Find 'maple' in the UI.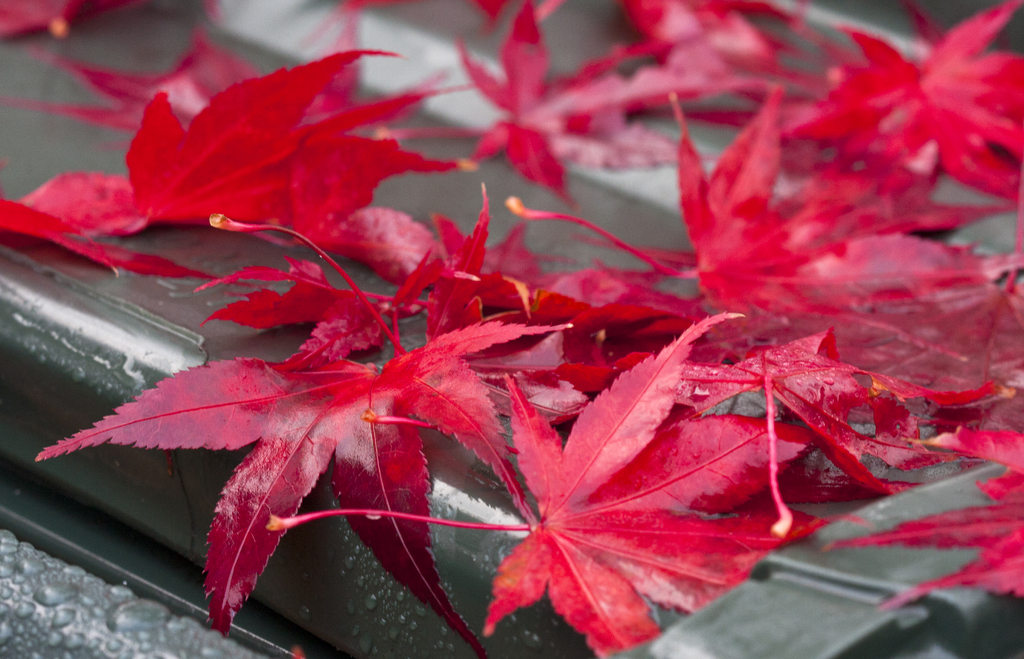
UI element at (left=24, top=20, right=961, bottom=646).
